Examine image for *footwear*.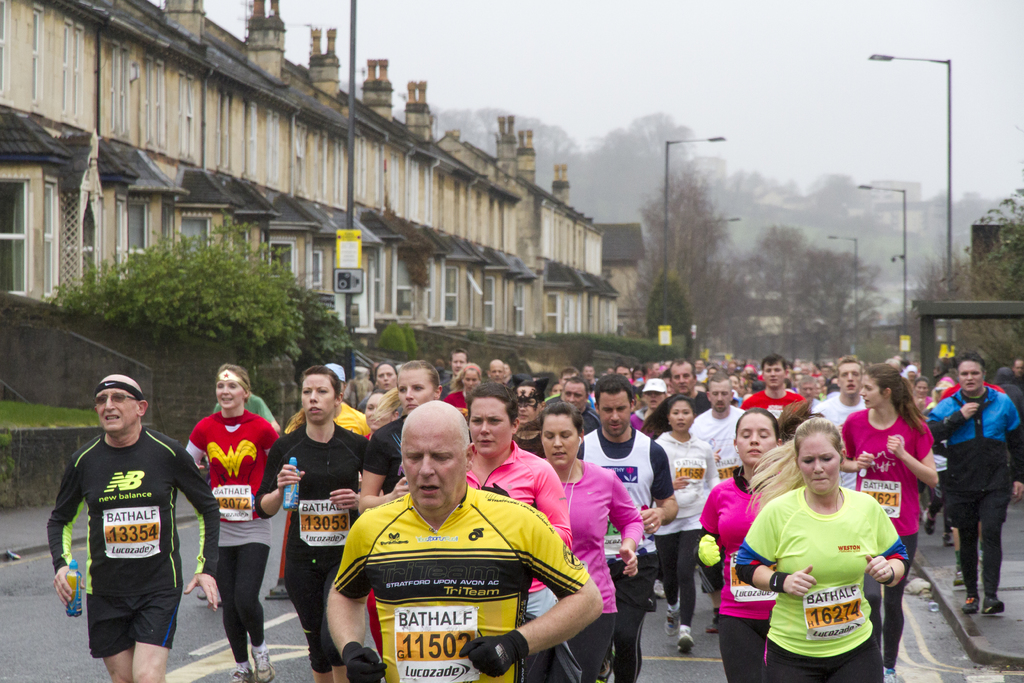
Examination result: select_region(266, 583, 289, 599).
